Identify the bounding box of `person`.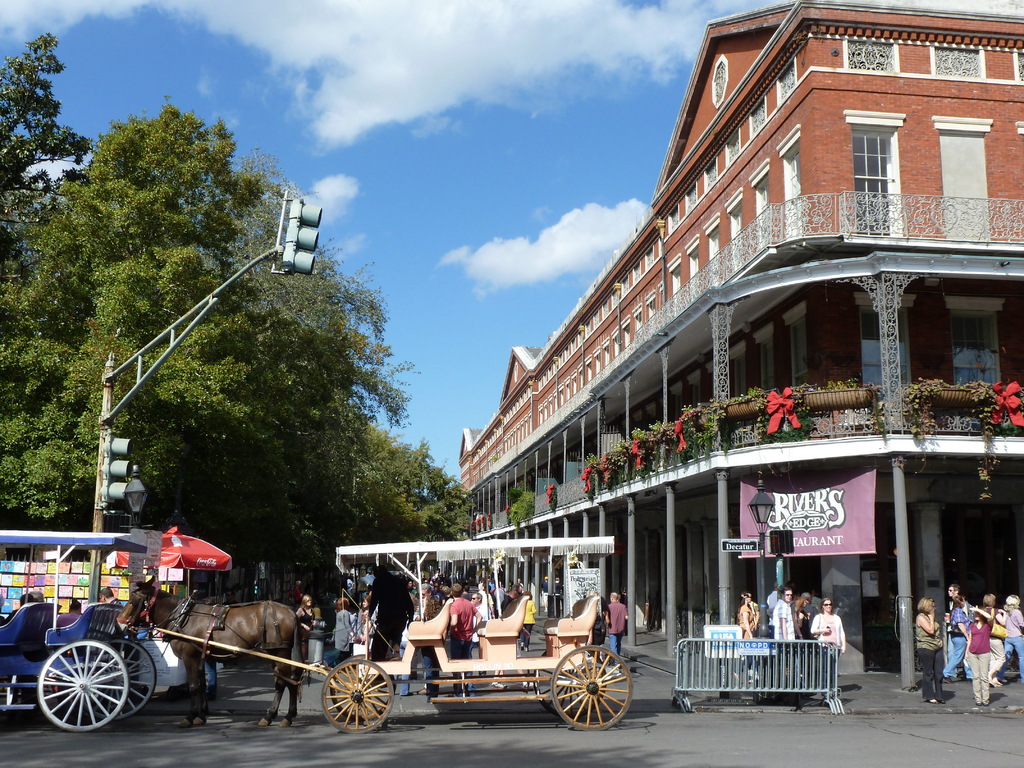
x1=298, y1=591, x2=312, y2=660.
